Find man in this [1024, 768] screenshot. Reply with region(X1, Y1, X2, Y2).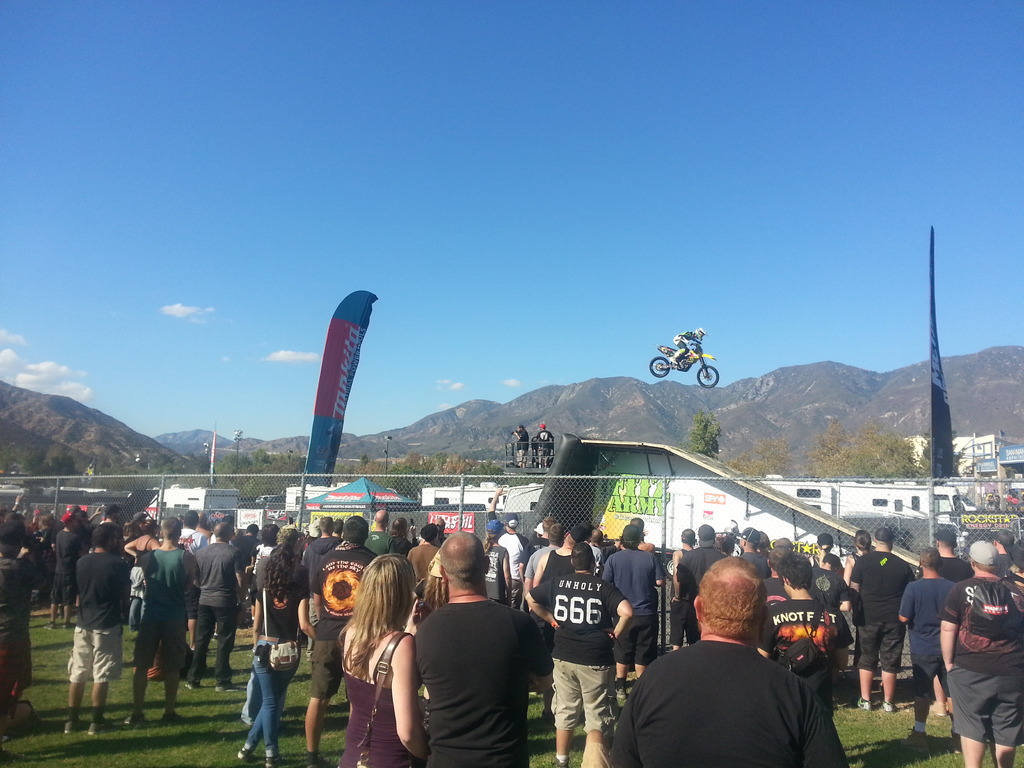
region(434, 516, 450, 547).
